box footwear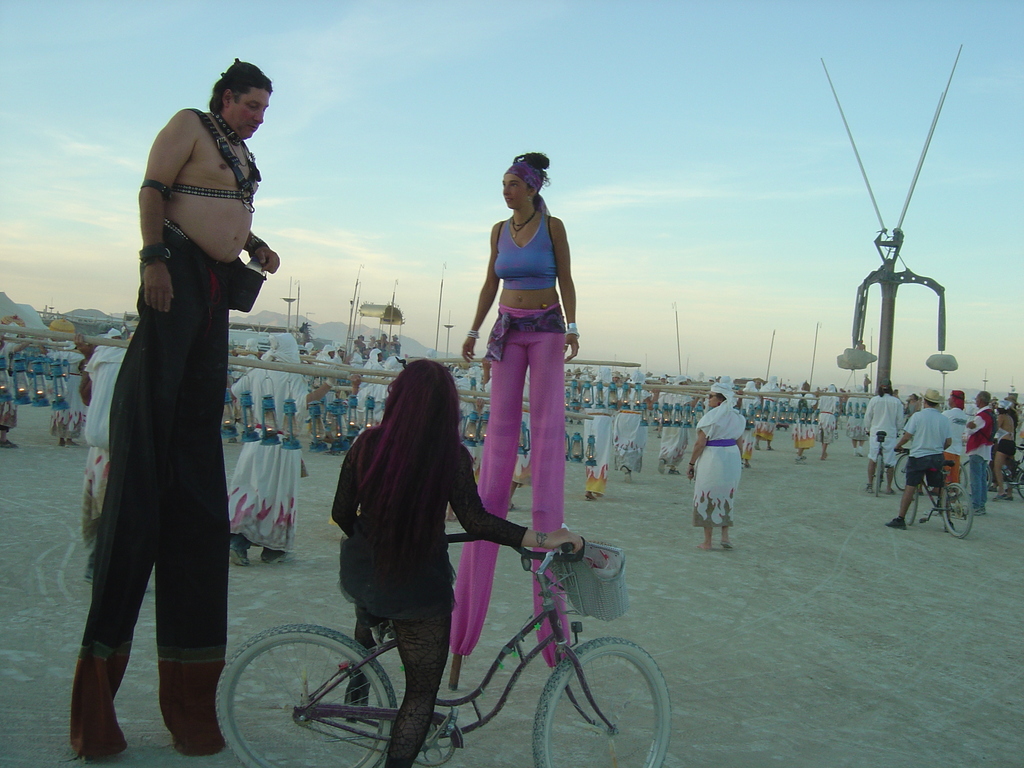
<region>993, 491, 1005, 500</region>
